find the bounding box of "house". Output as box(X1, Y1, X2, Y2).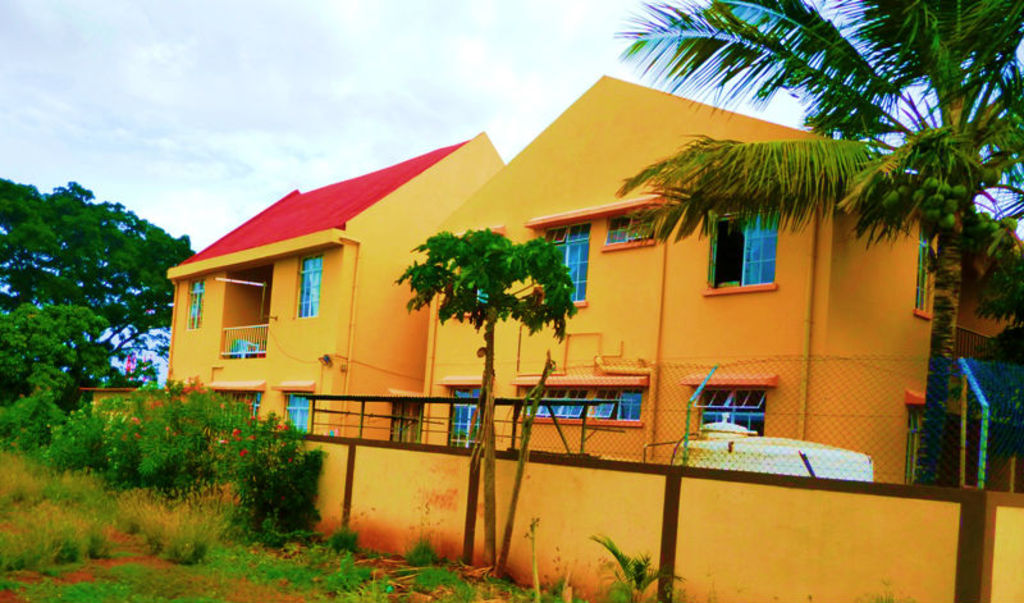
box(428, 72, 1023, 493).
